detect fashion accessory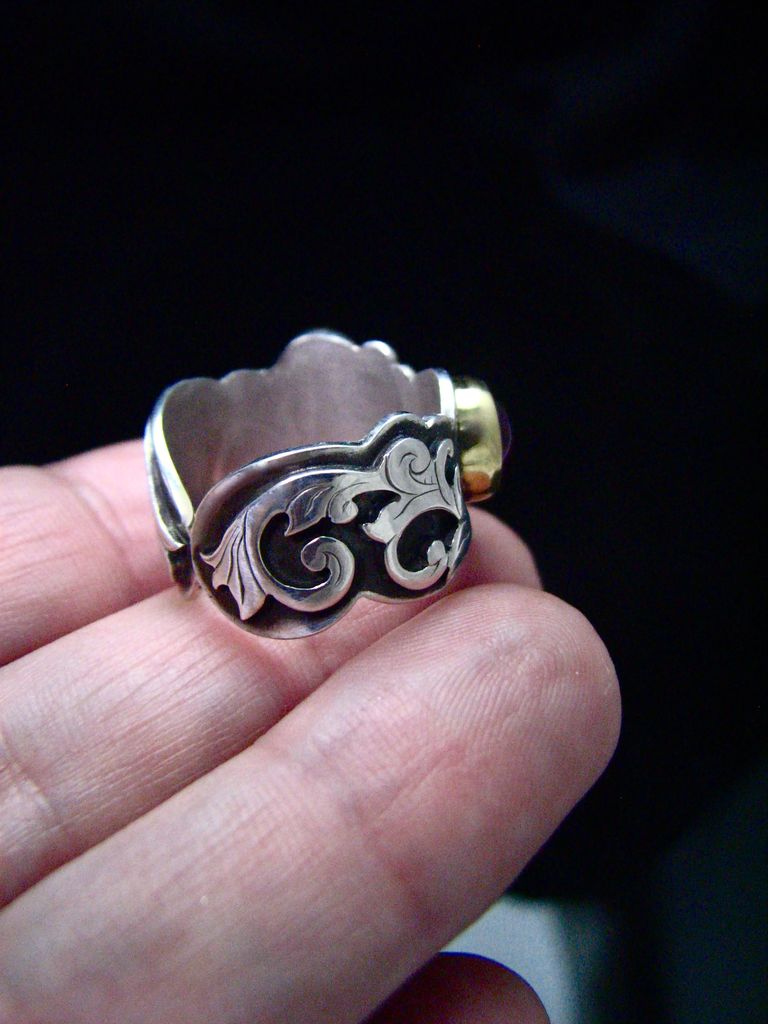
[143,330,505,643]
